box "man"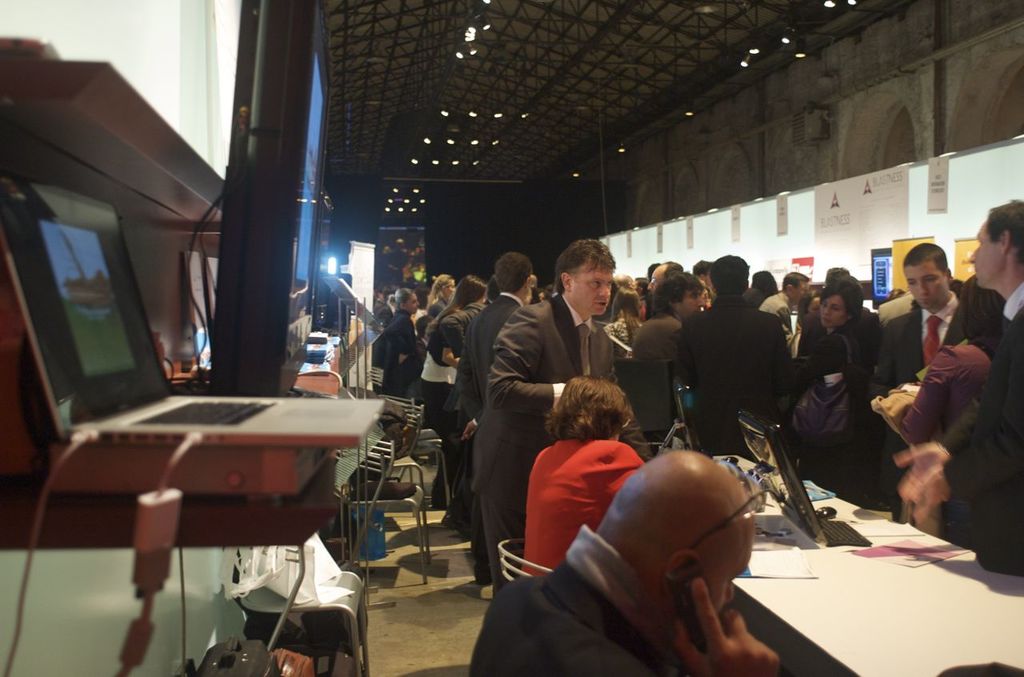
<region>891, 196, 1023, 575</region>
